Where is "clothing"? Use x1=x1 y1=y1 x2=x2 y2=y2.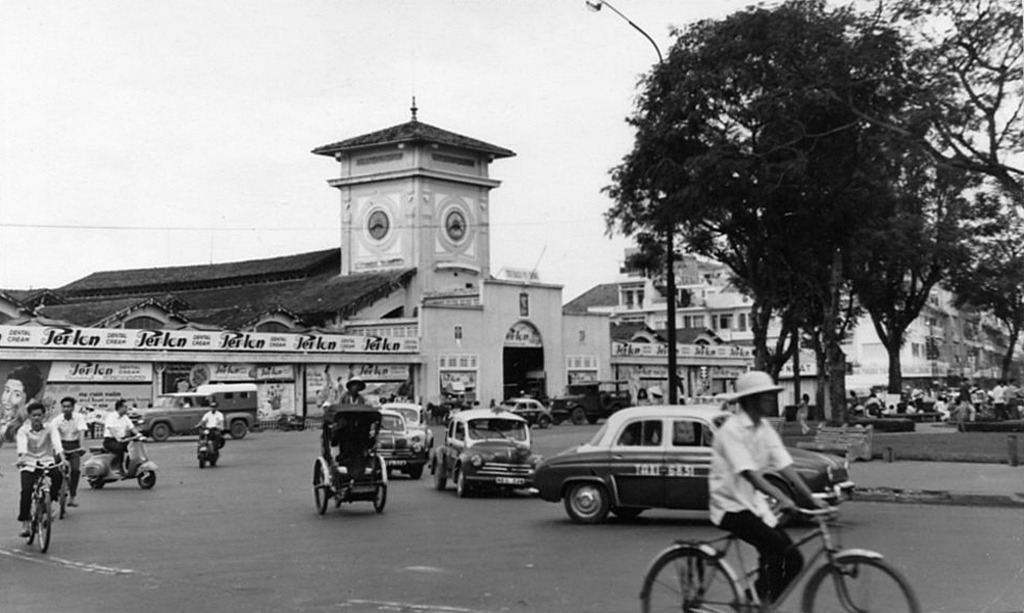
x1=203 y1=410 x2=226 y2=439.
